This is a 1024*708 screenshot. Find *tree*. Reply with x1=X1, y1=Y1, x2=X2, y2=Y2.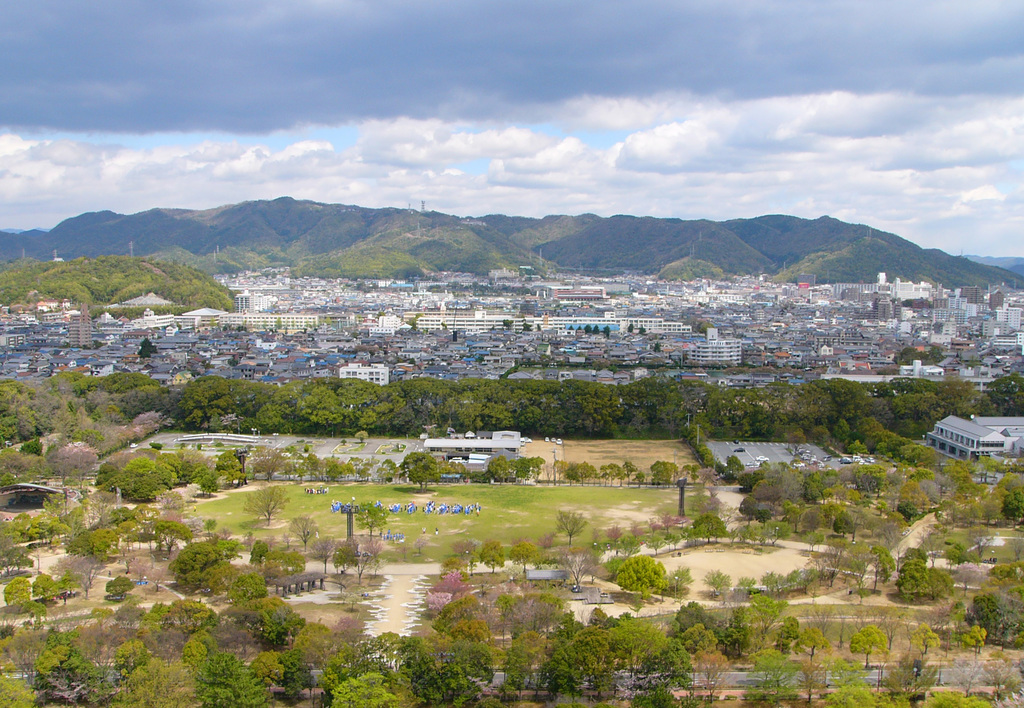
x1=305, y1=535, x2=340, y2=573.
